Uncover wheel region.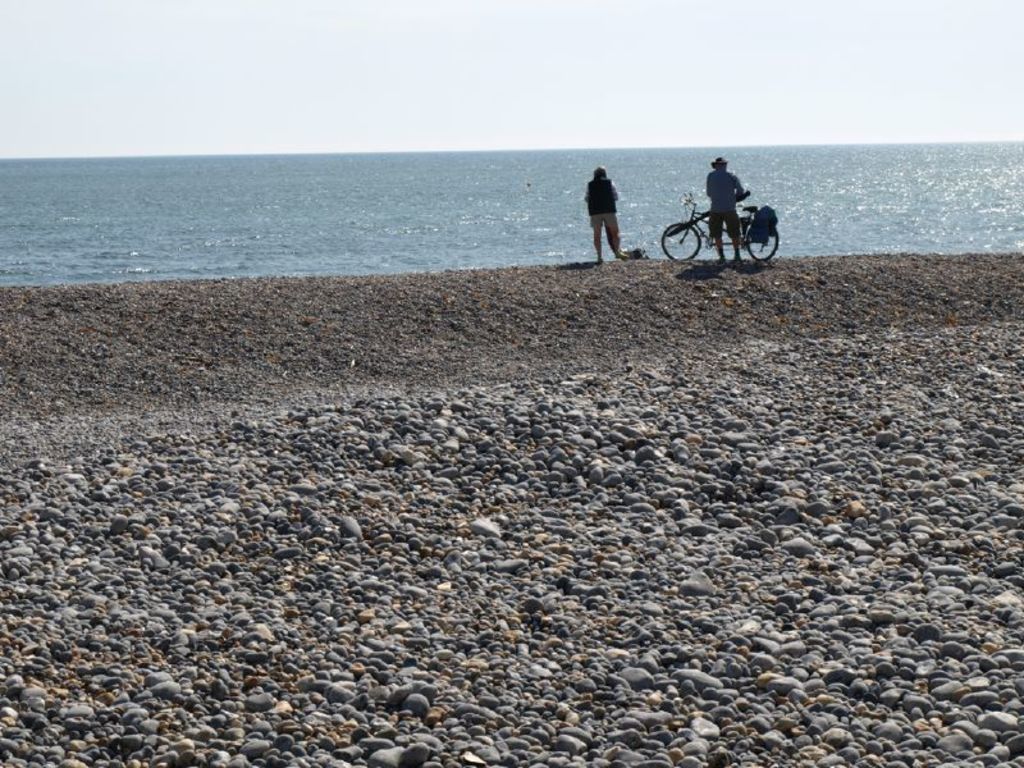
Uncovered: 662/227/707/260.
